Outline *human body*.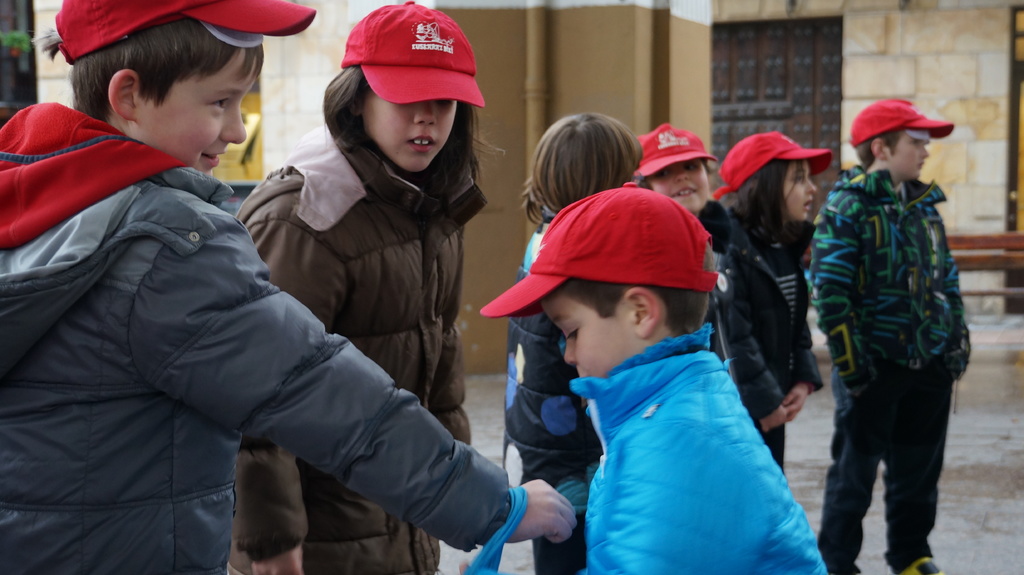
Outline: x1=588, y1=335, x2=826, y2=574.
